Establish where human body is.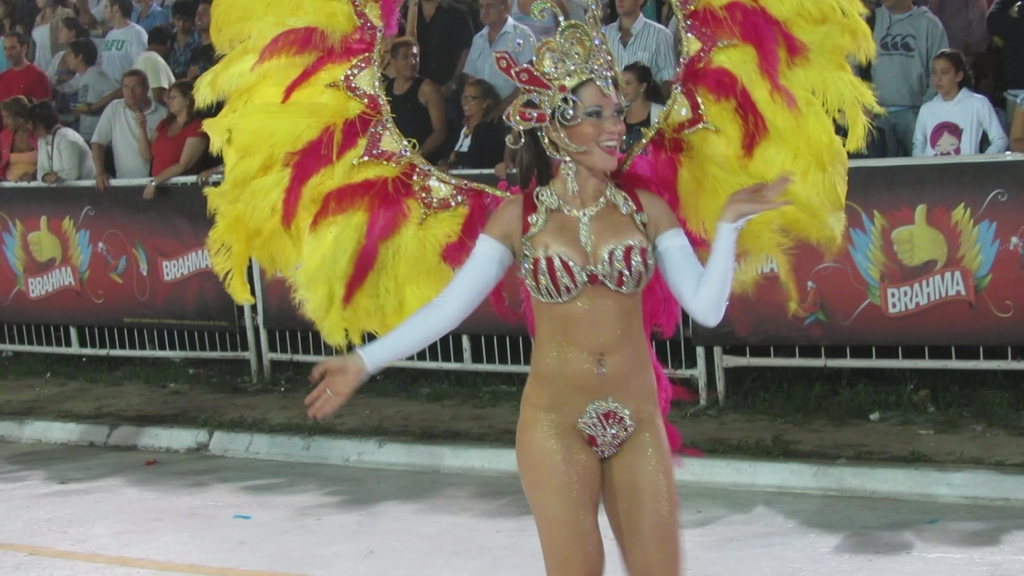
Established at {"left": 301, "top": 170, "right": 804, "bottom": 575}.
